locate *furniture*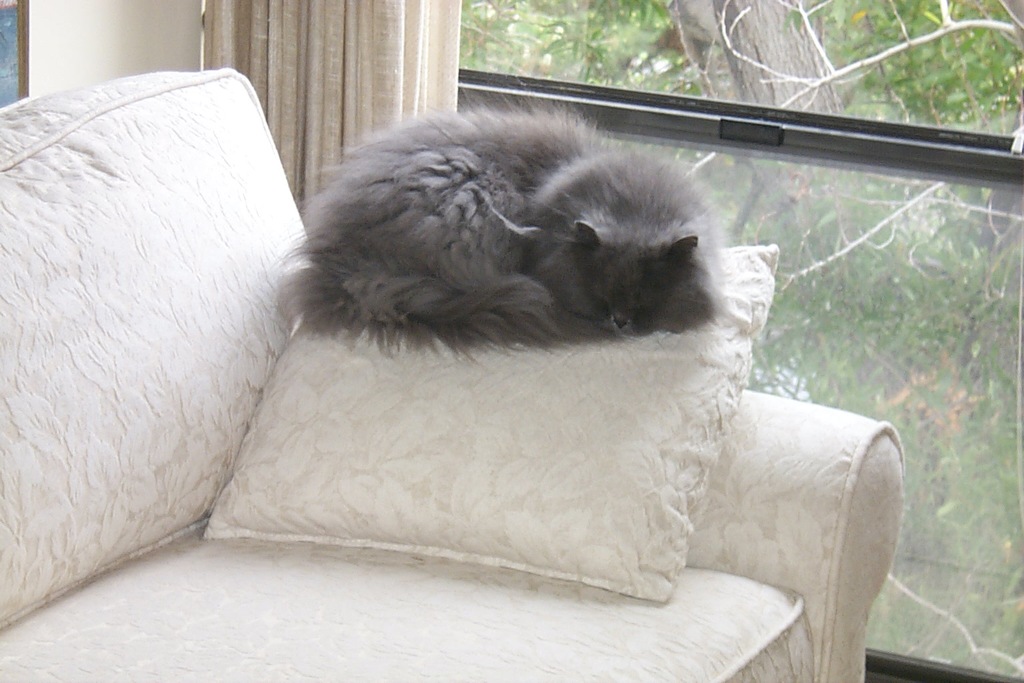
{"left": 0, "top": 67, "right": 909, "bottom": 682}
